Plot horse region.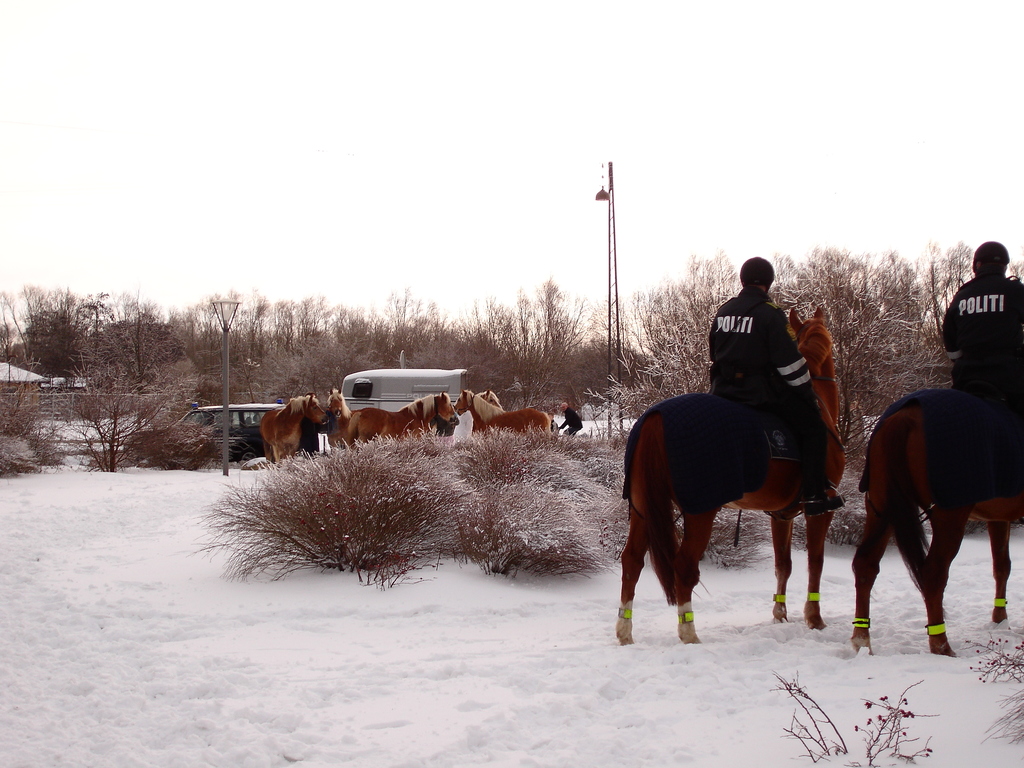
Plotted at bbox=[614, 303, 847, 644].
